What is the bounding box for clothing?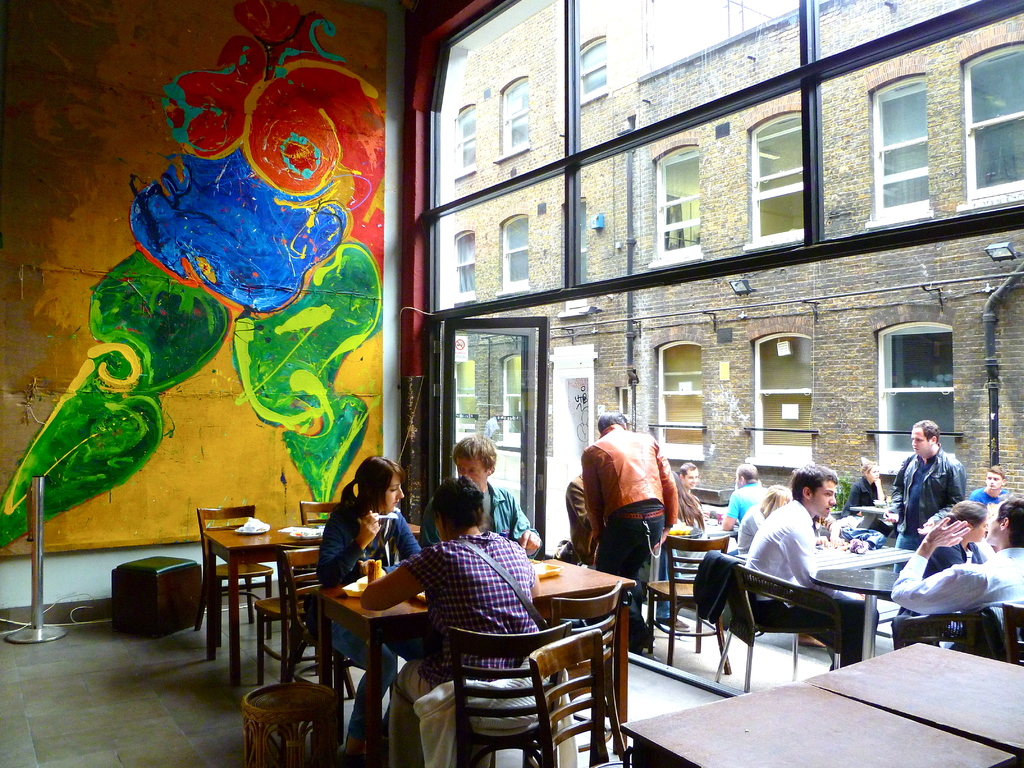
x1=419, y1=483, x2=529, y2=550.
